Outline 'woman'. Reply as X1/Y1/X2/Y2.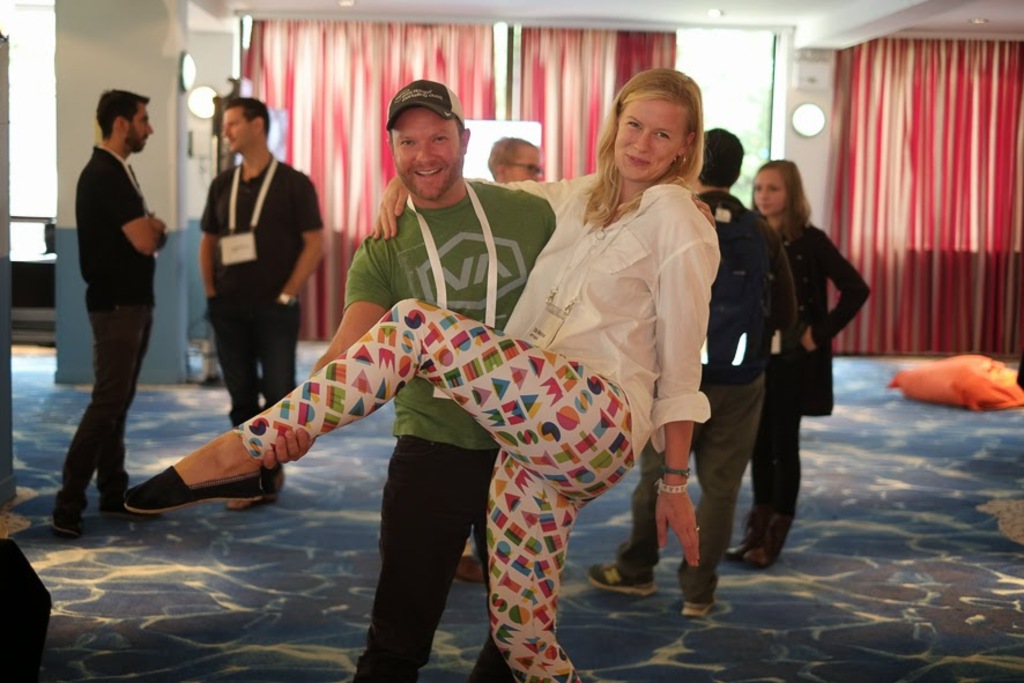
728/157/868/571.
